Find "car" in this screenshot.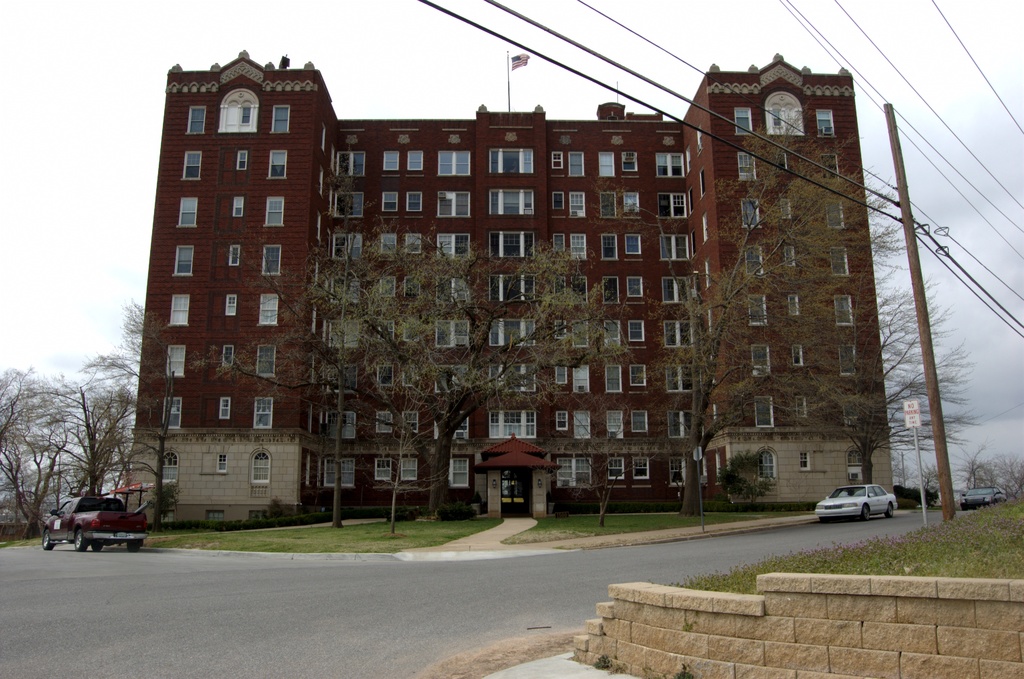
The bounding box for "car" is box(42, 494, 157, 552).
